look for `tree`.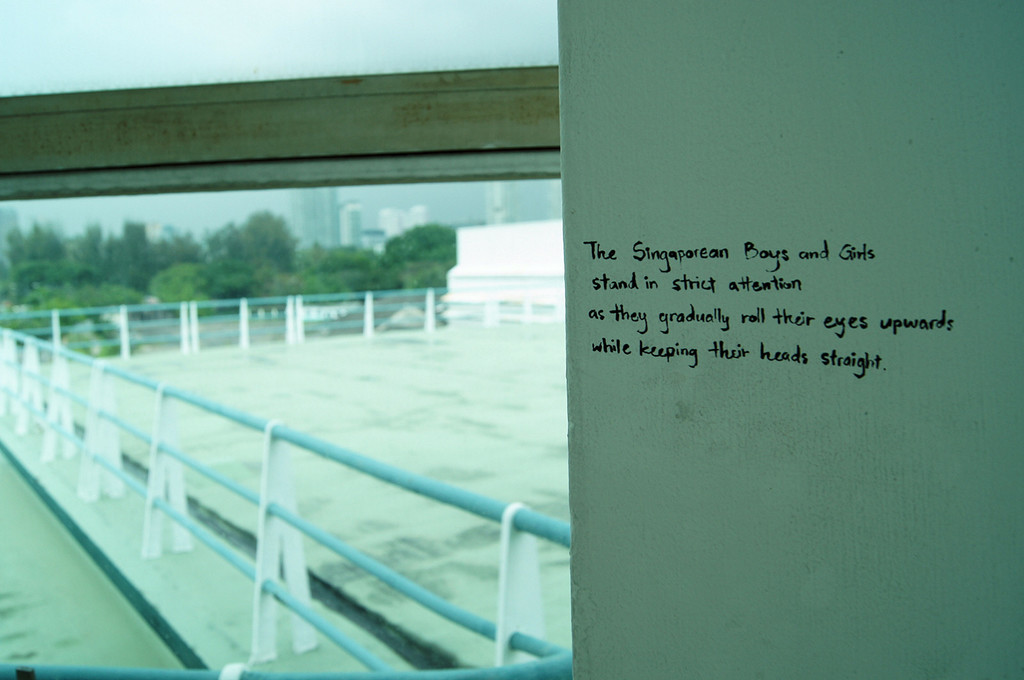
Found: <bbox>376, 210, 452, 286</bbox>.
